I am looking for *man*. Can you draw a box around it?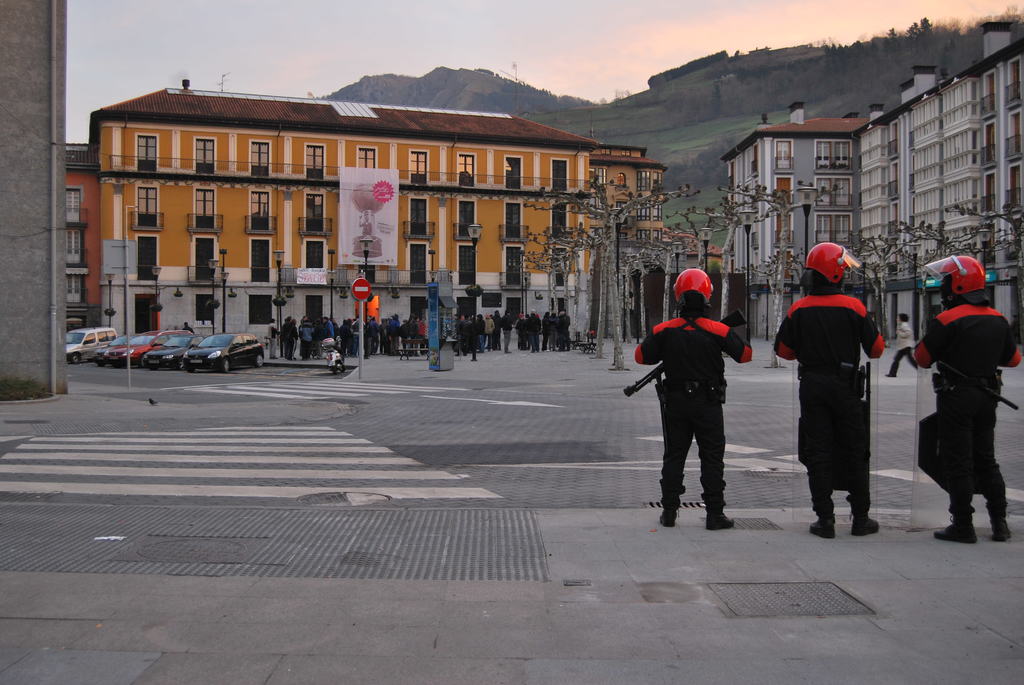
Sure, the bounding box is {"x1": 795, "y1": 265, "x2": 897, "y2": 540}.
